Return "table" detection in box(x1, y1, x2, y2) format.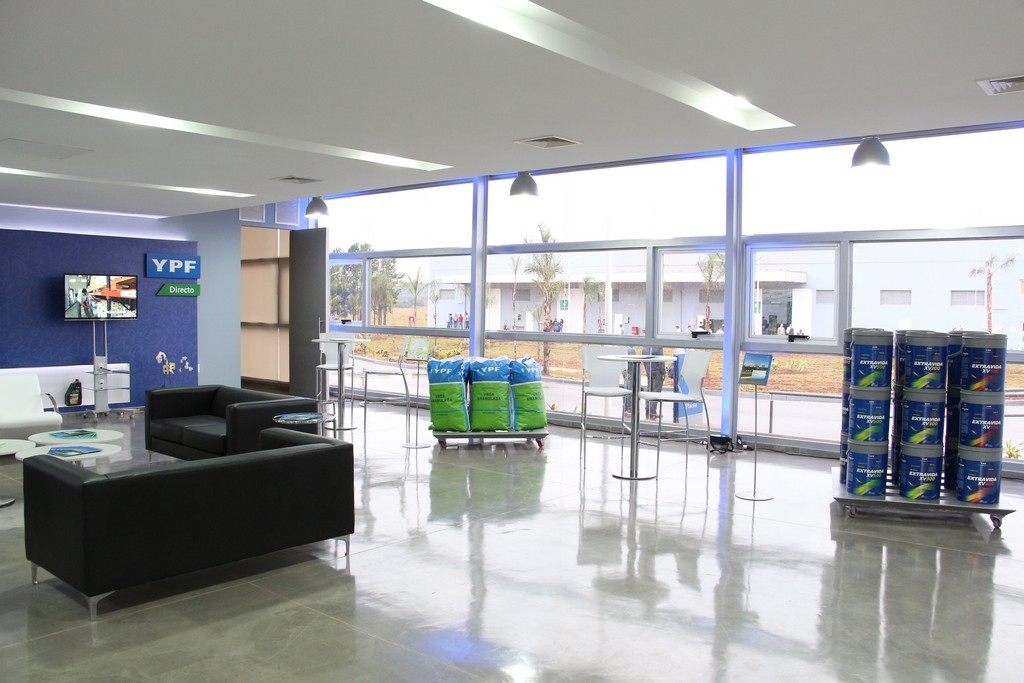
box(599, 354, 675, 479).
